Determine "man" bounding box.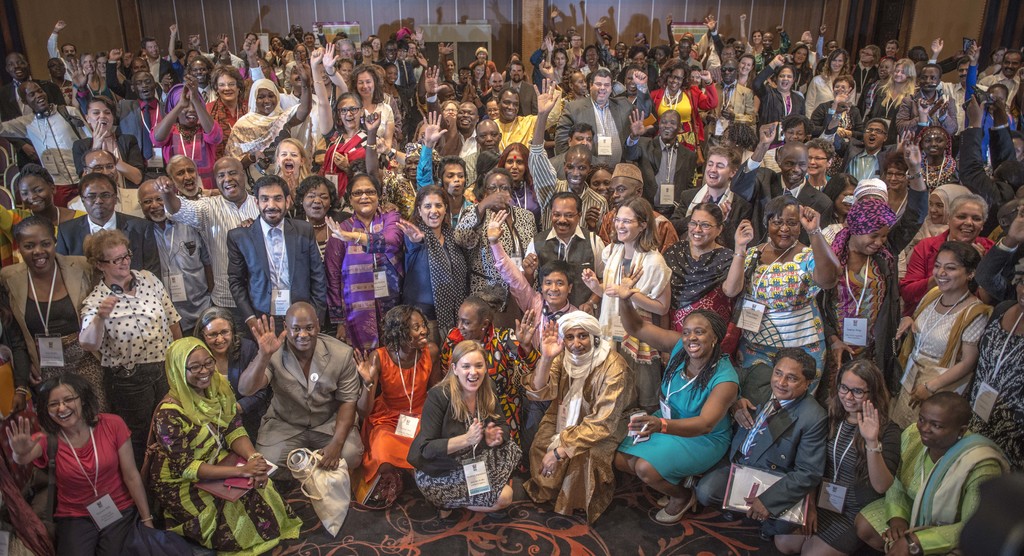
Determined: <bbox>460, 118, 506, 186</bbox>.
